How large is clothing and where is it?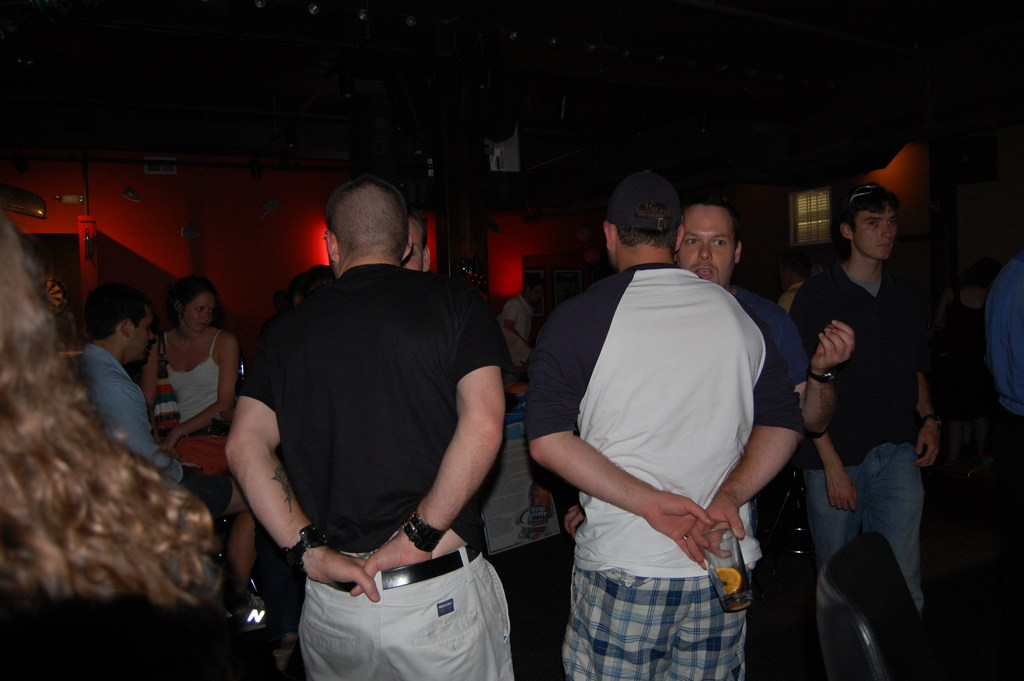
Bounding box: x1=76 y1=347 x2=183 y2=482.
